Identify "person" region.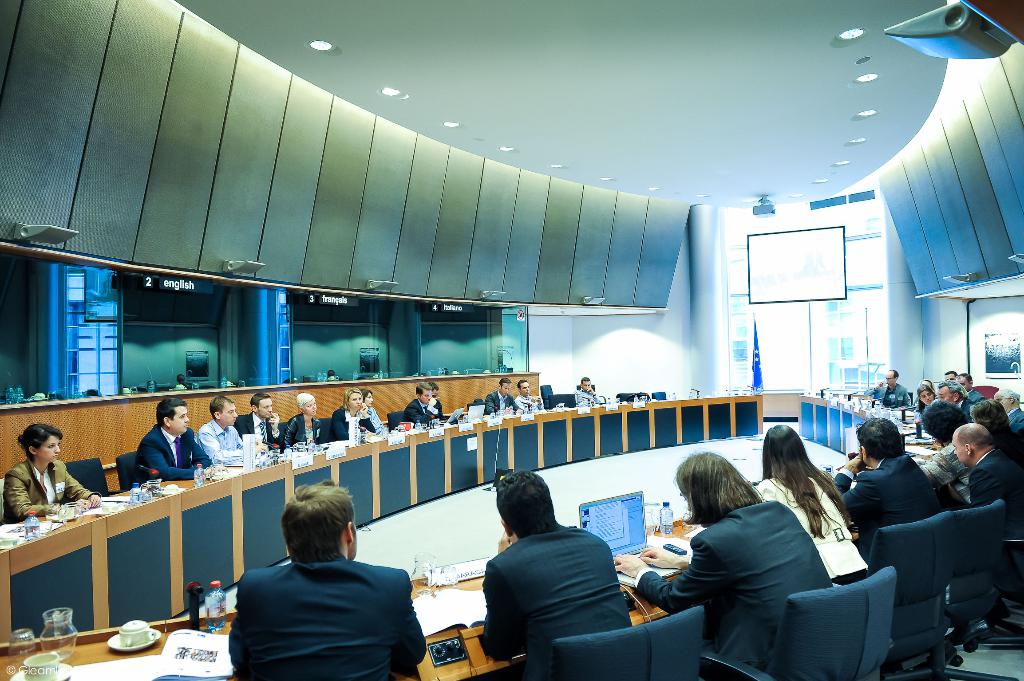
Region: [864,373,900,413].
